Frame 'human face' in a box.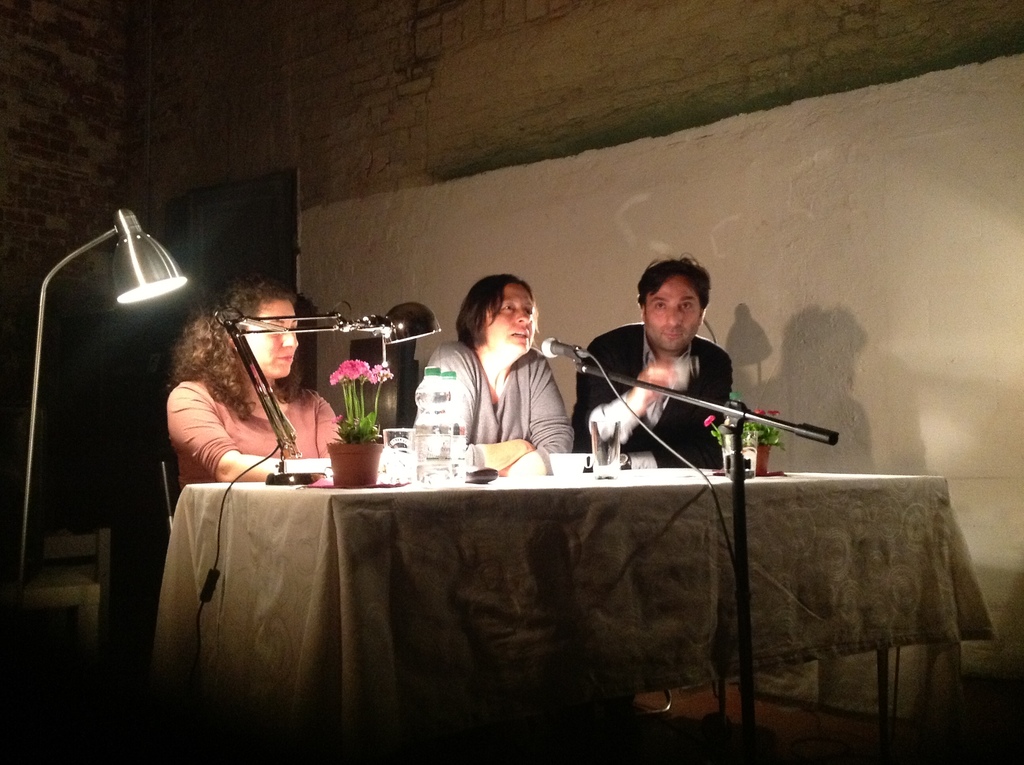
646/277/700/351.
